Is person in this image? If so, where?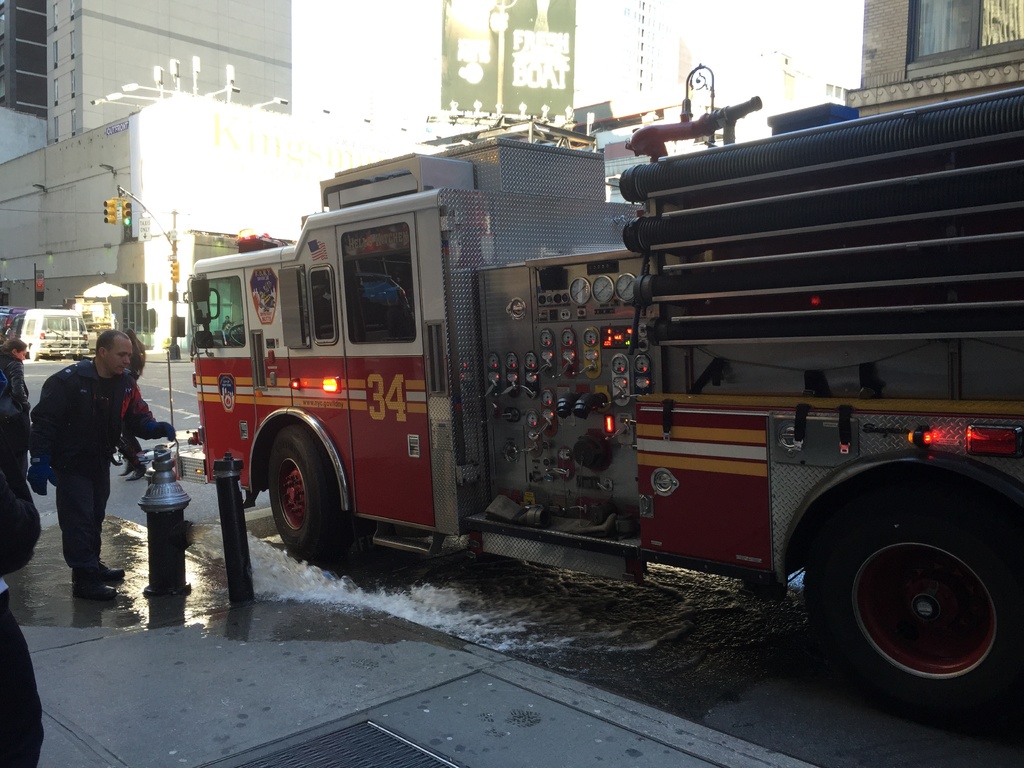
Yes, at box=[0, 337, 30, 504].
